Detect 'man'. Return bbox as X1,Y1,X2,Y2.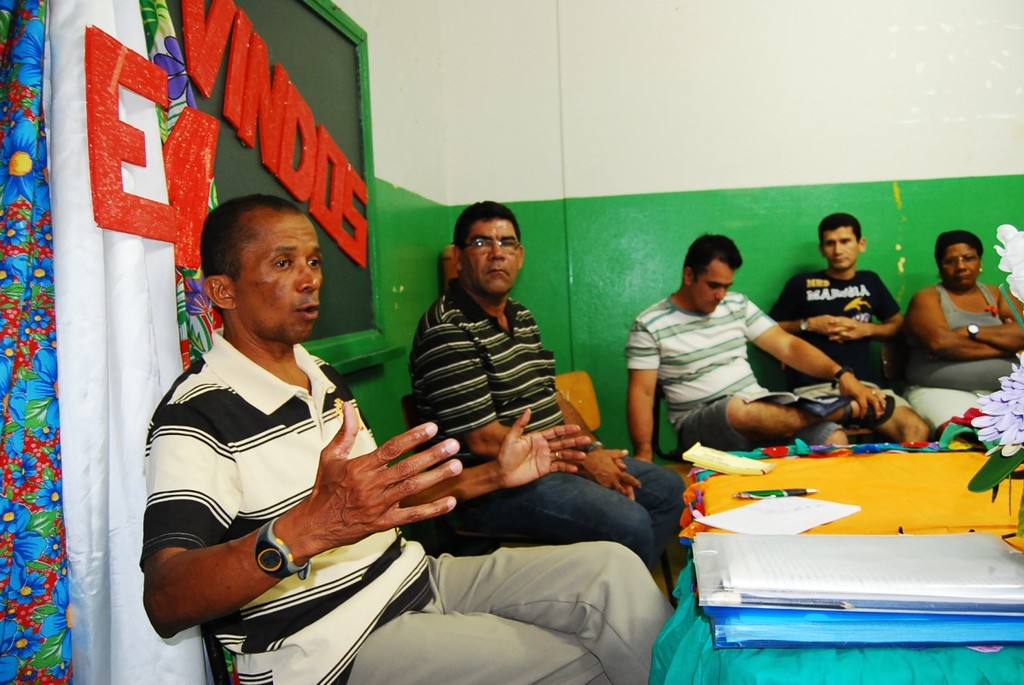
772,210,900,395.
